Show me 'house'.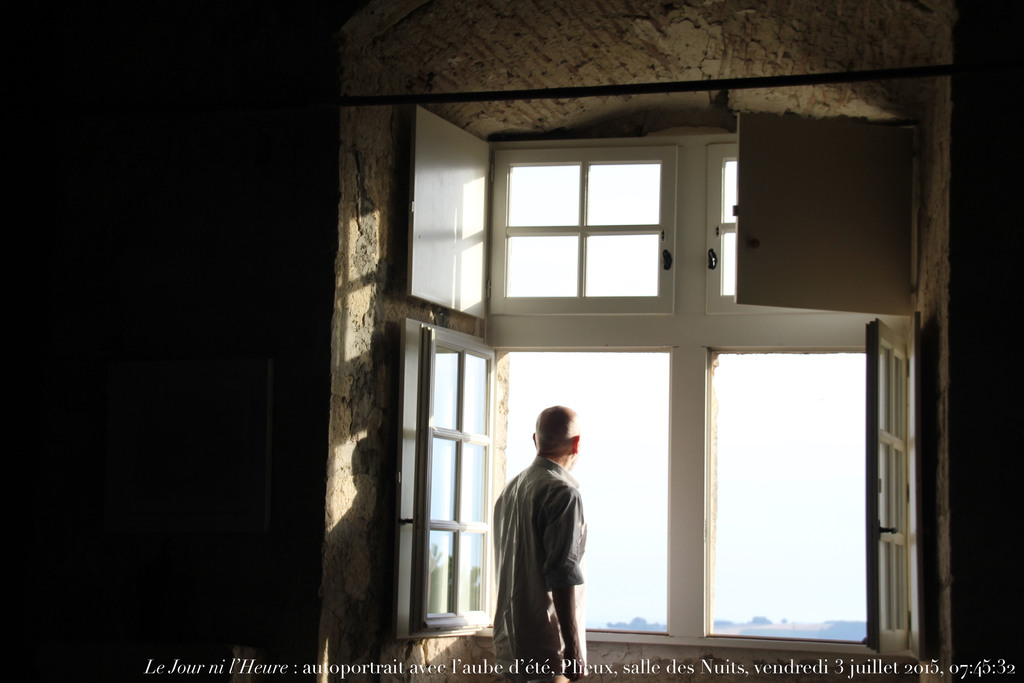
'house' is here: l=1, t=0, r=1023, b=682.
